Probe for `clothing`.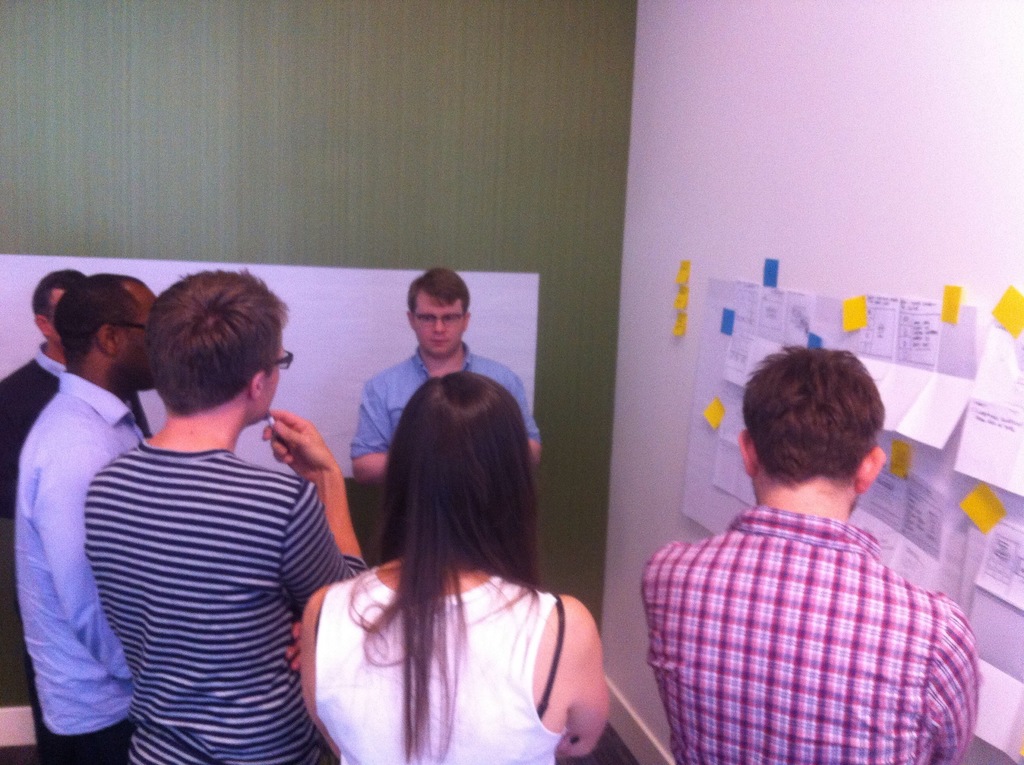
Probe result: 0, 340, 158, 764.
